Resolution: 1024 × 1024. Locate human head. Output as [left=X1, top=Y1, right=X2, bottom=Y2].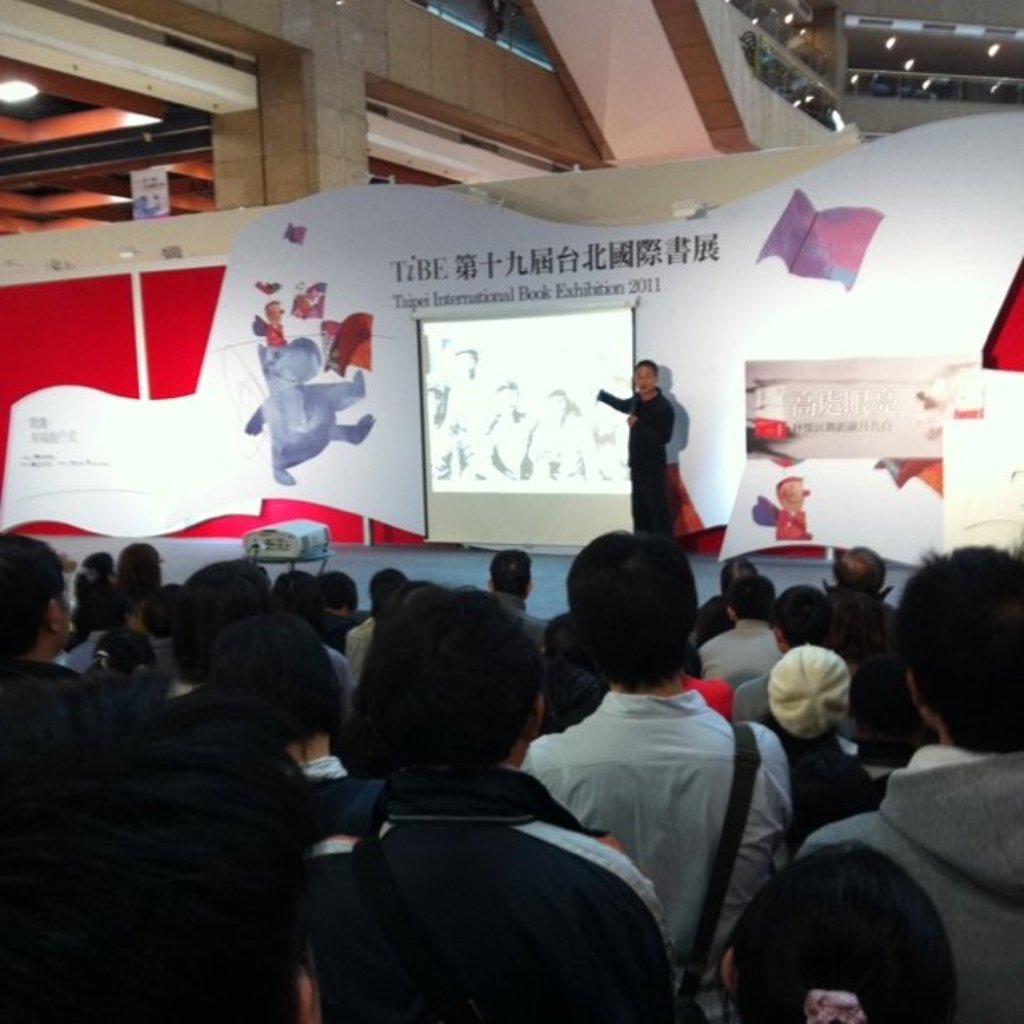
[left=711, top=843, right=959, bottom=1022].
